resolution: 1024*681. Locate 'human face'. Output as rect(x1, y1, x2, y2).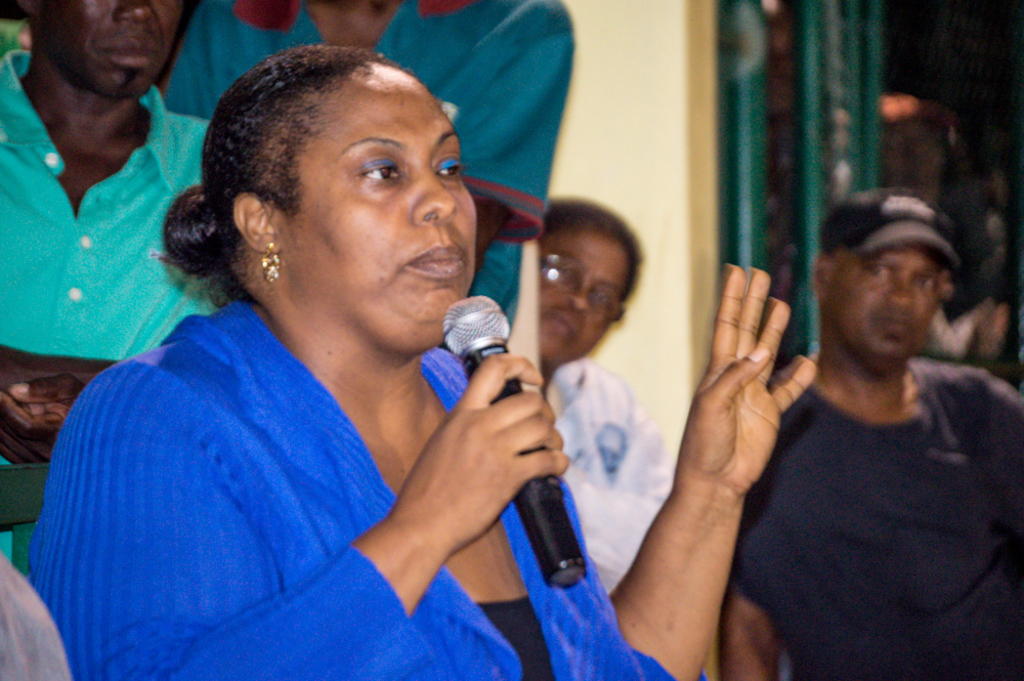
rect(546, 229, 625, 363).
